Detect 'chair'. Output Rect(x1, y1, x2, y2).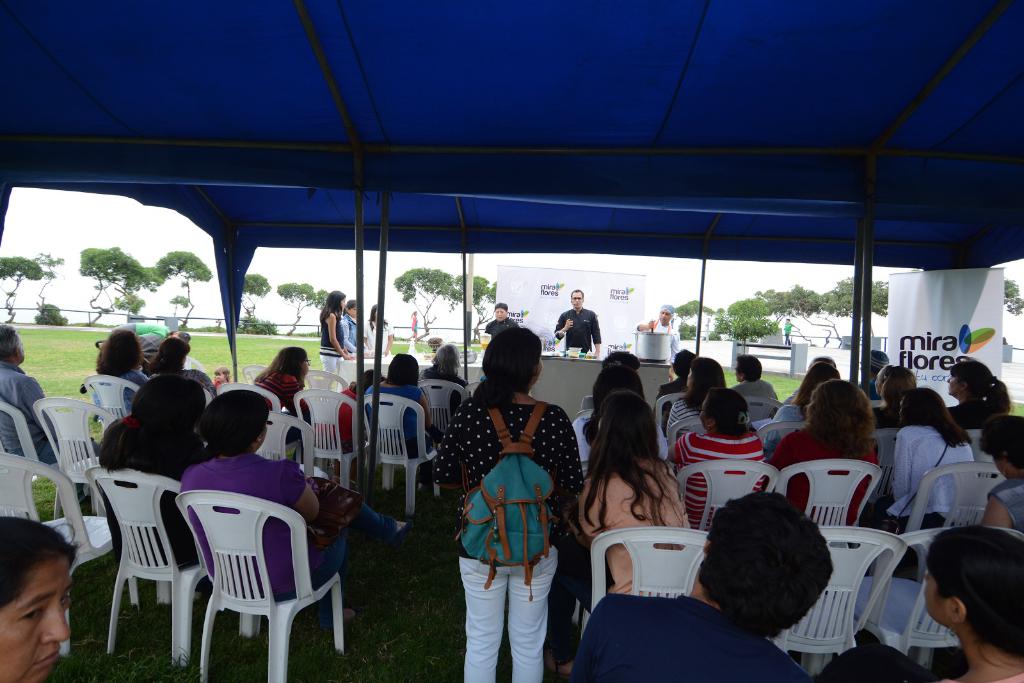
Rect(240, 358, 270, 381).
